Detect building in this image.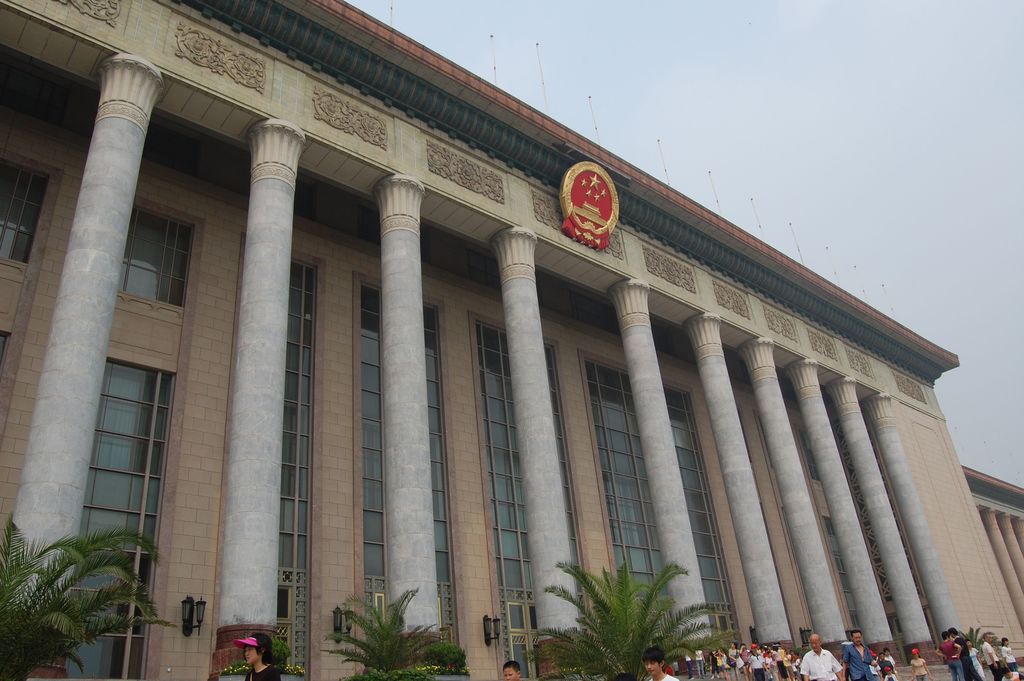
Detection: x1=0 y1=0 x2=1023 y2=680.
